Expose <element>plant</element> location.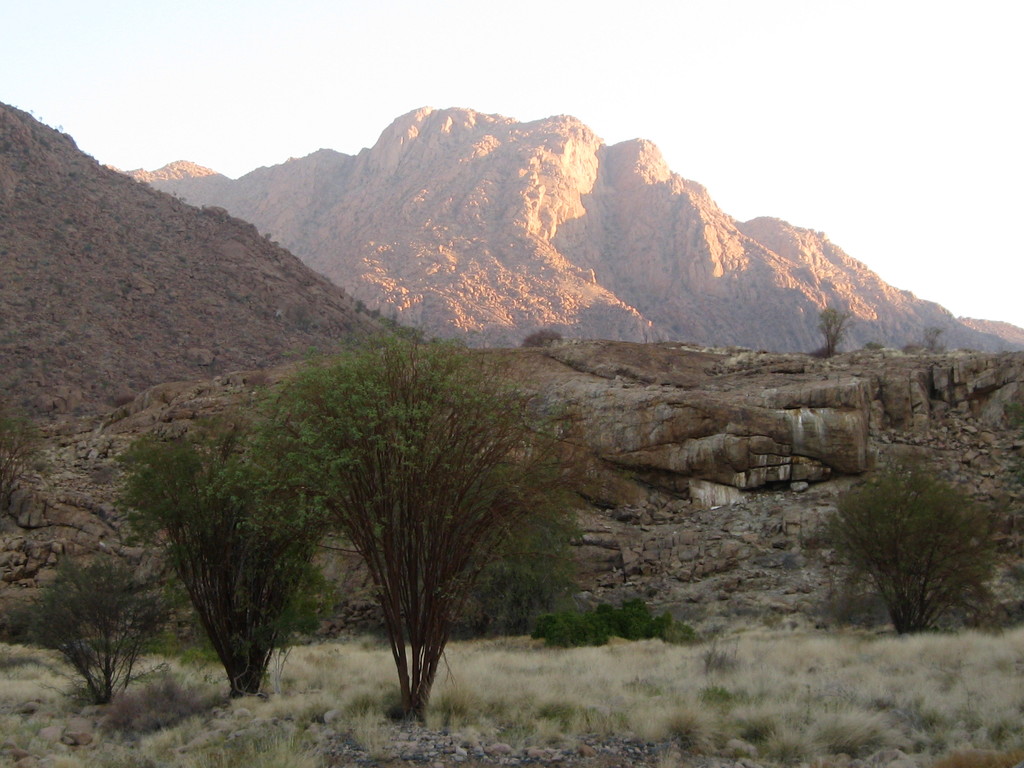
Exposed at 26 543 178 703.
